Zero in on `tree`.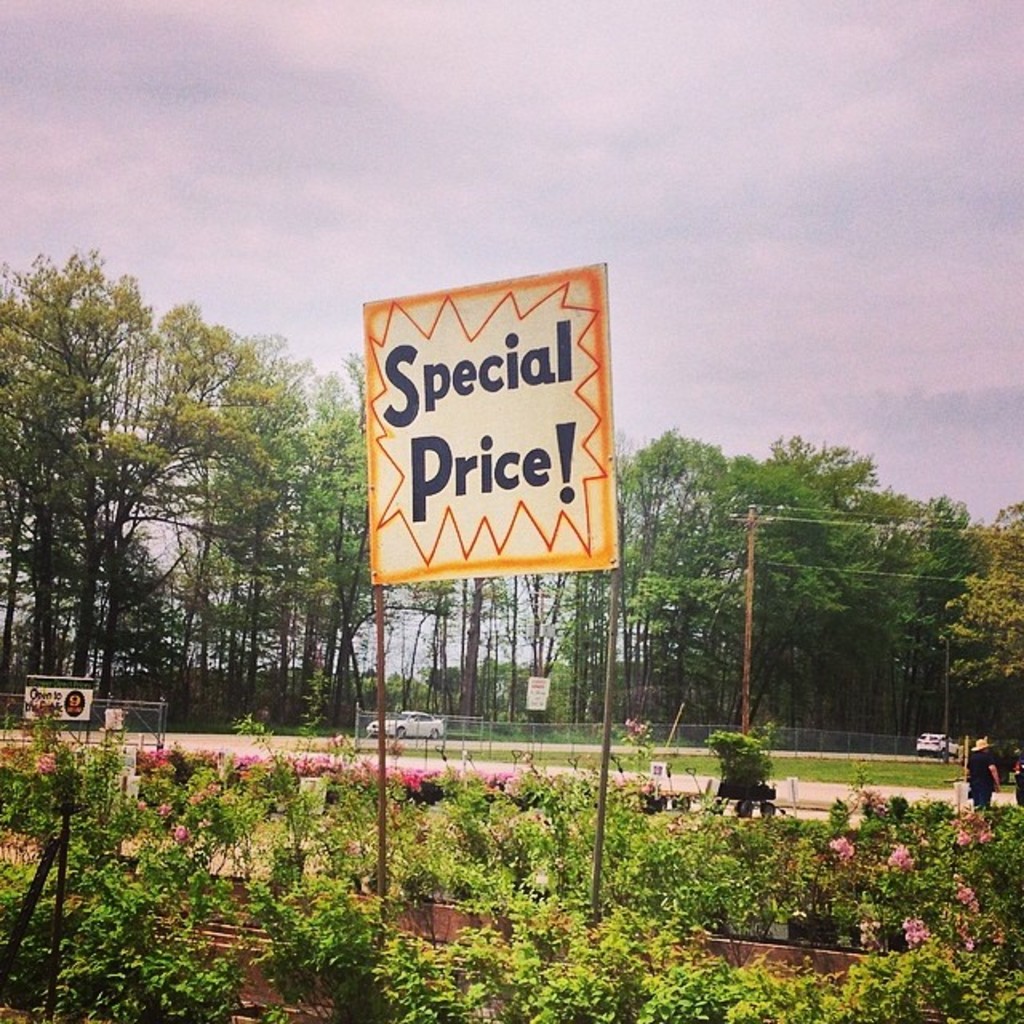
Zeroed in: [309,382,400,728].
